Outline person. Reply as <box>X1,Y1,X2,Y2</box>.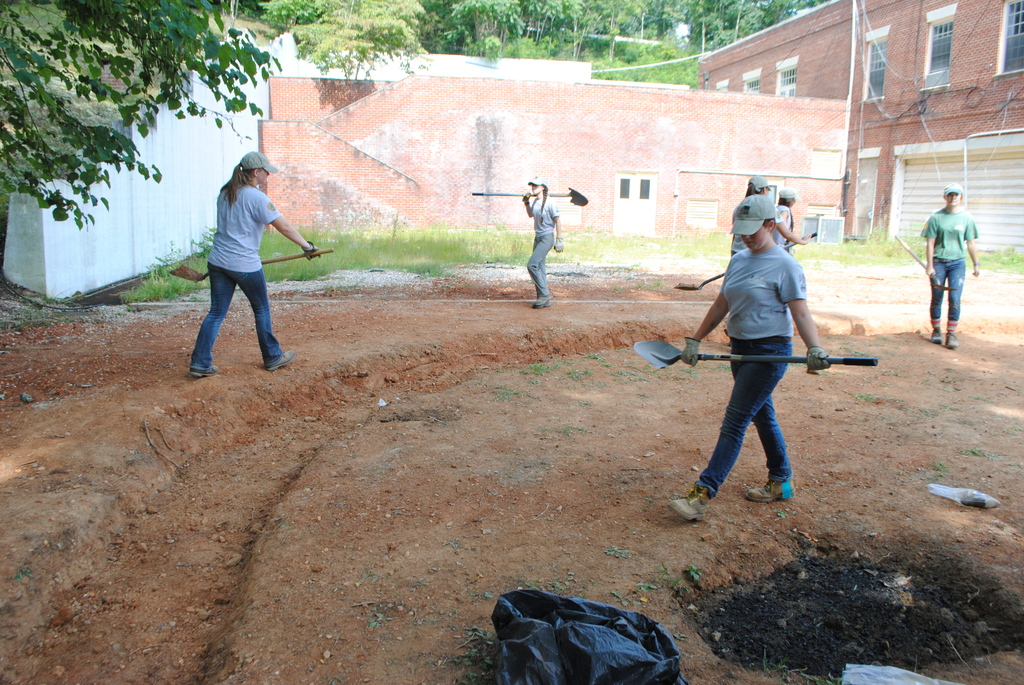
<box>922,182,981,350</box>.
